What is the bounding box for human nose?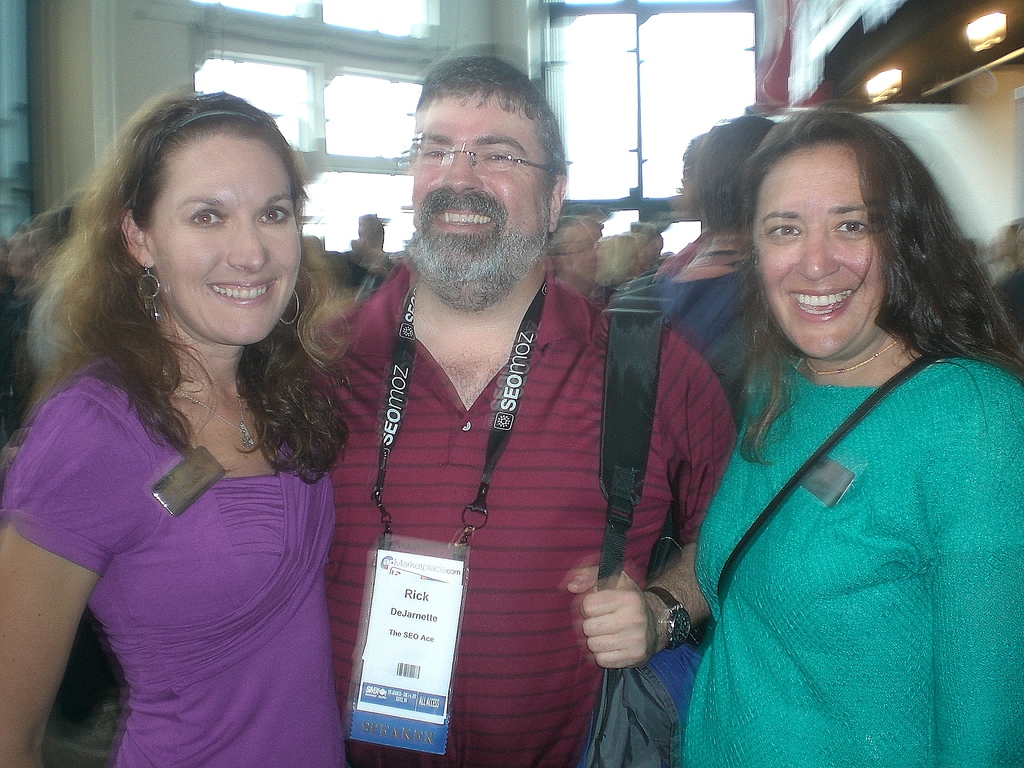
crop(794, 224, 833, 282).
